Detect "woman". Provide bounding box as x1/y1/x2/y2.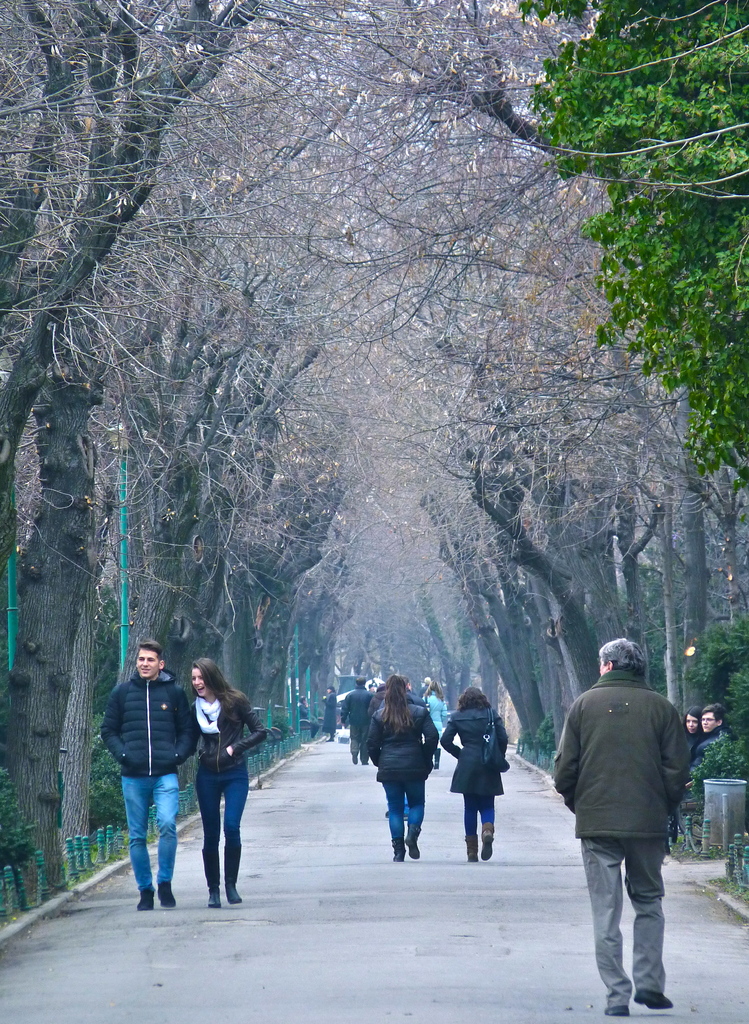
670/703/711/838.
